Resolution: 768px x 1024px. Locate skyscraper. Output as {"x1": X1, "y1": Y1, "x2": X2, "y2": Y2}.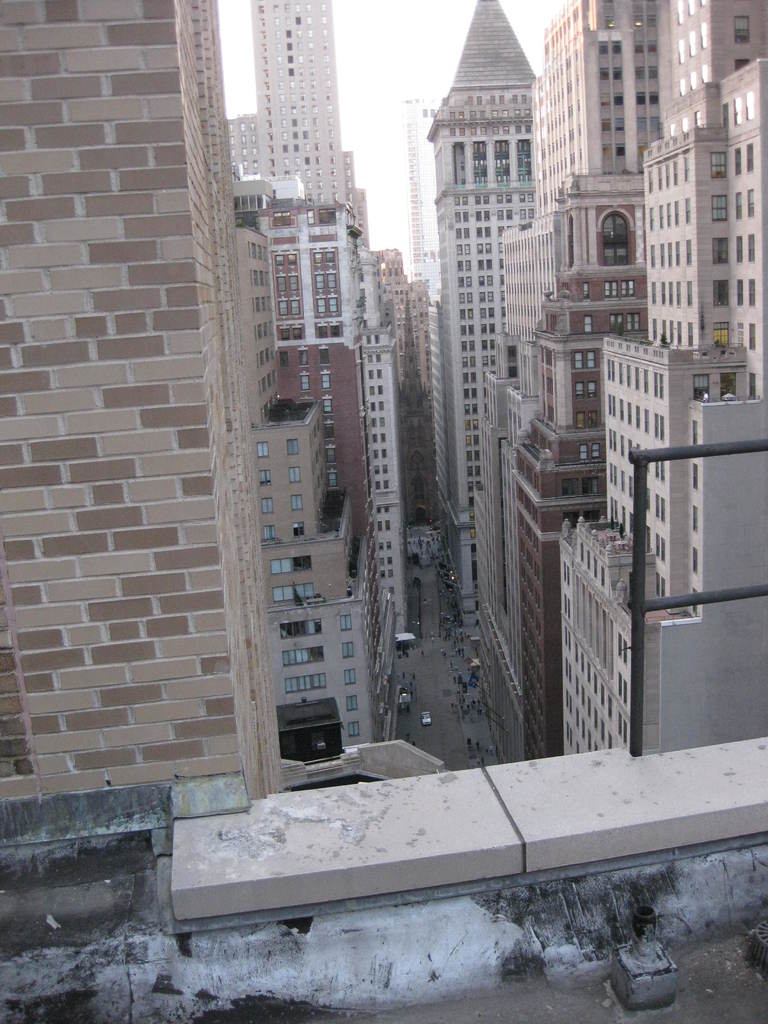
{"x1": 557, "y1": 0, "x2": 767, "y2": 764}.
